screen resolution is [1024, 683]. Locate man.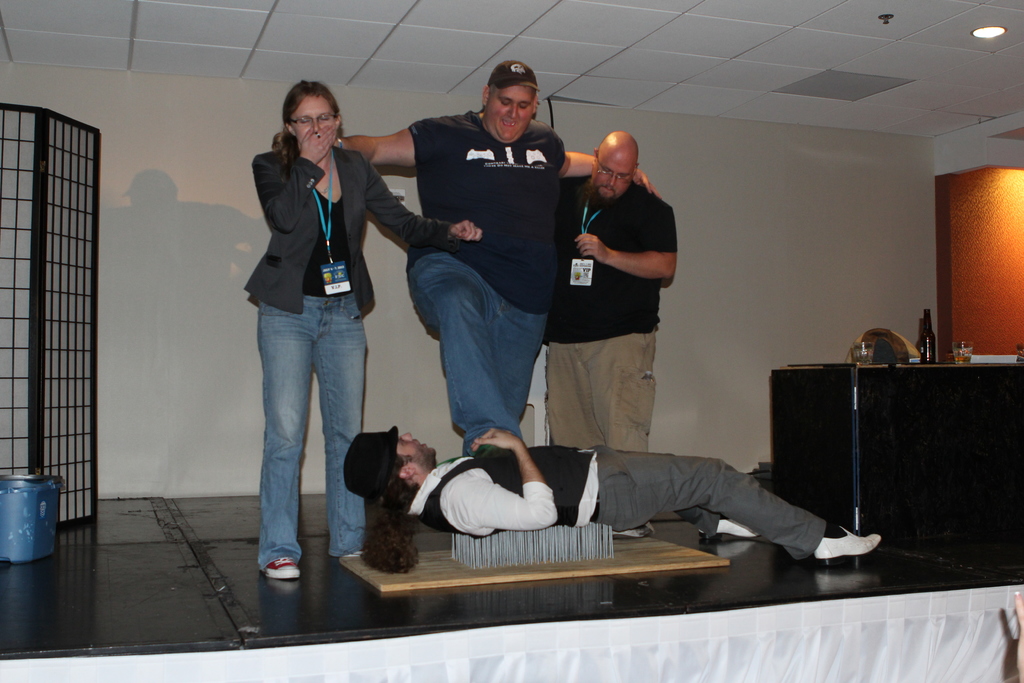
(x1=341, y1=424, x2=881, y2=568).
